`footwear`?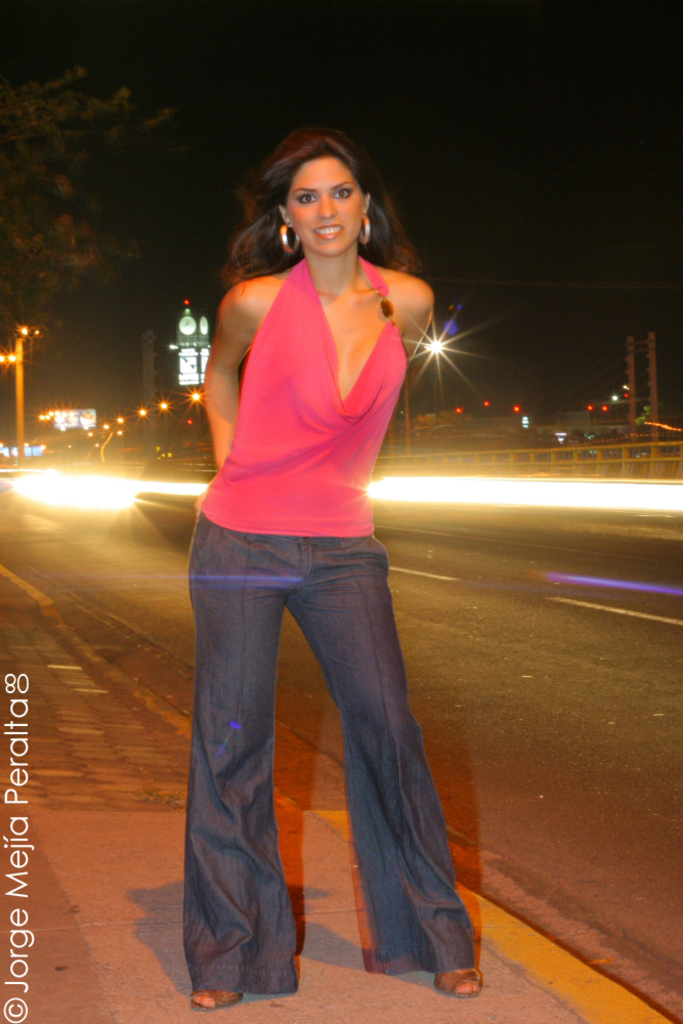
185, 987, 251, 1016
